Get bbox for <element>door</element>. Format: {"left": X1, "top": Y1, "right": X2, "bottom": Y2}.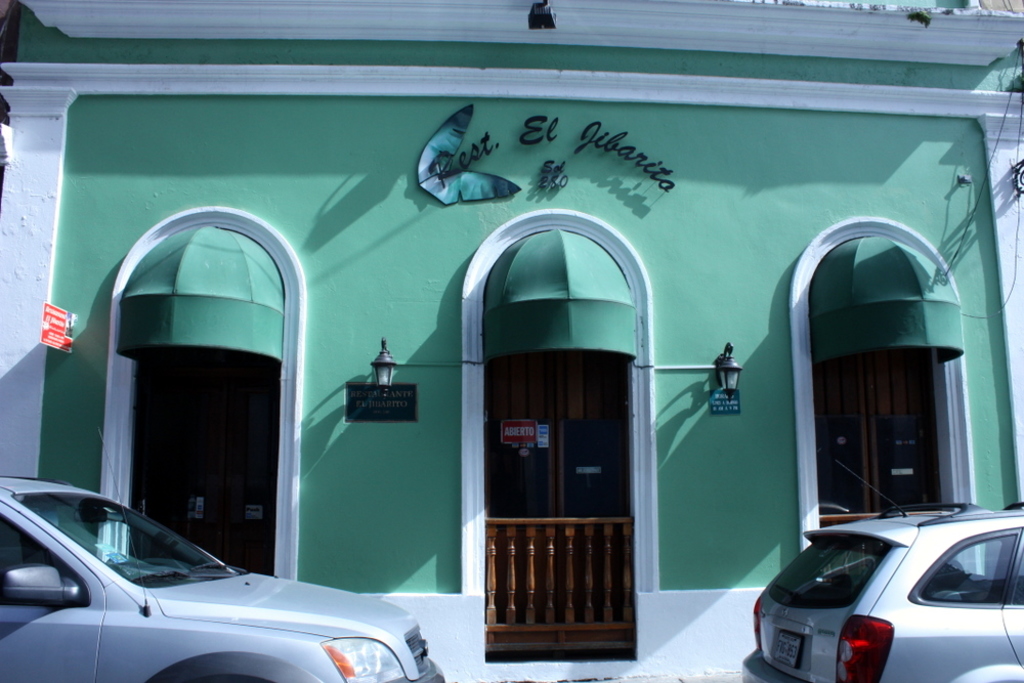
{"left": 126, "top": 348, "right": 280, "bottom": 575}.
